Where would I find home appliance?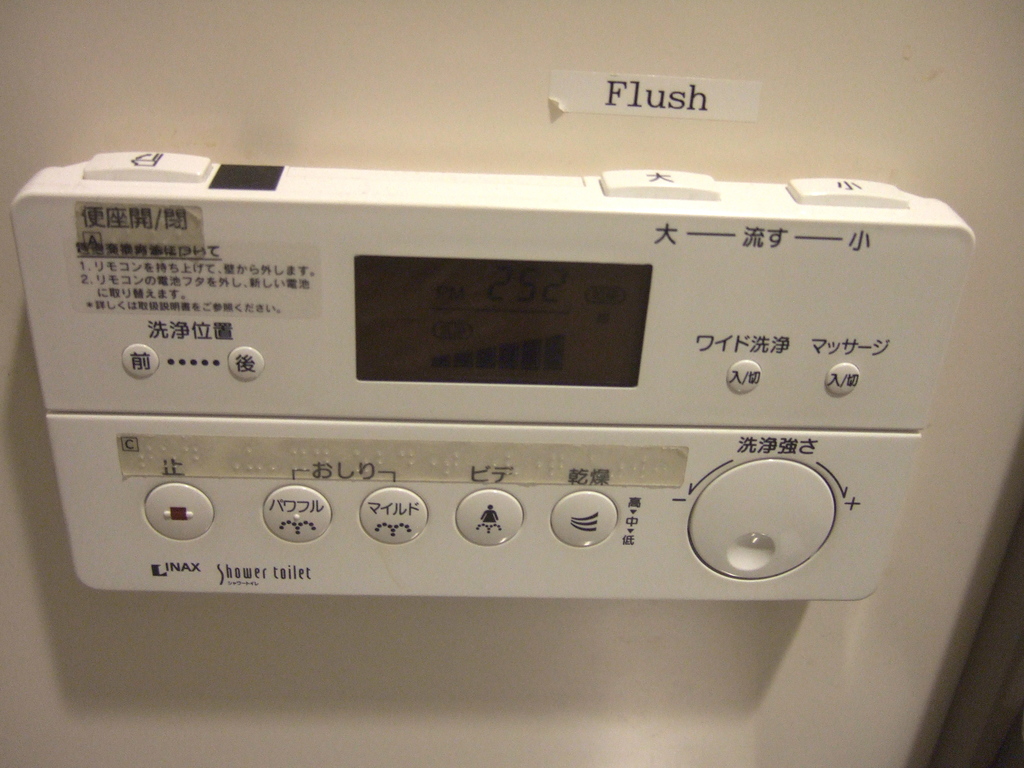
At rect(19, 158, 950, 695).
